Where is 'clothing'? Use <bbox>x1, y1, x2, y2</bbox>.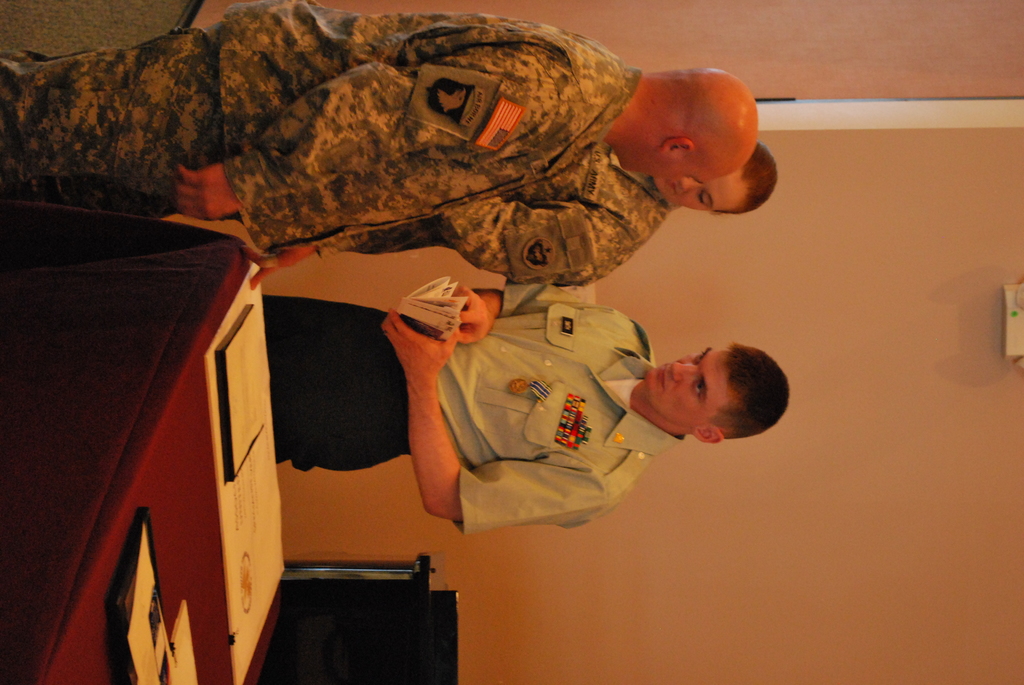
<bbox>264, 286, 666, 534</bbox>.
